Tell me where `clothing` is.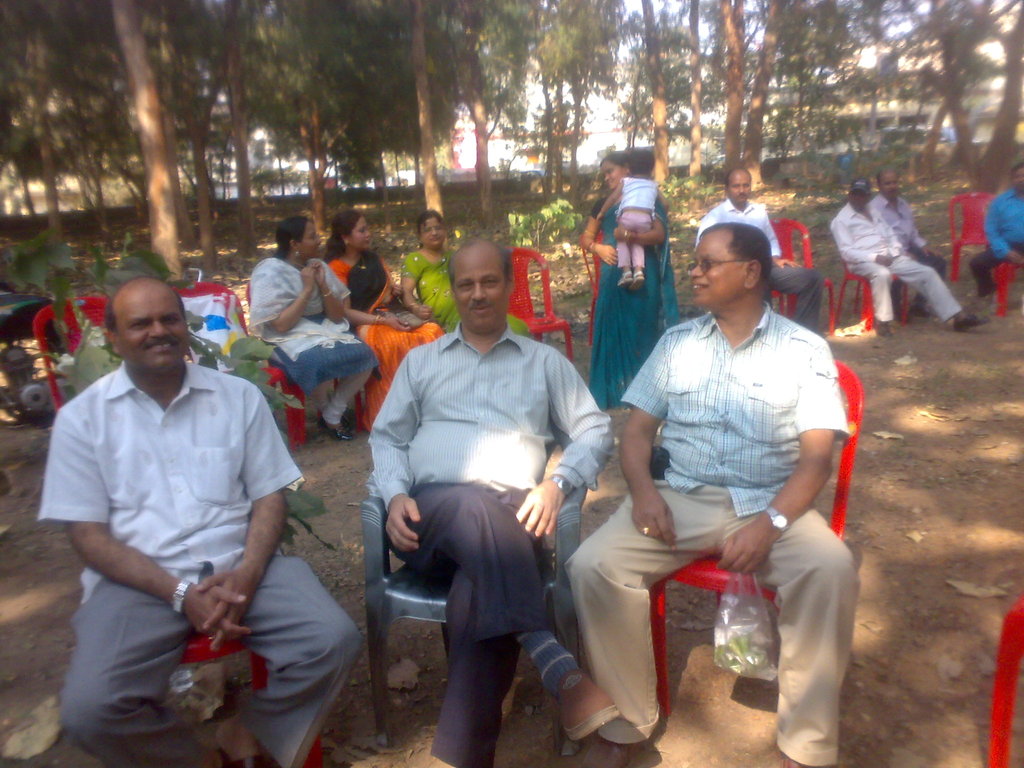
`clothing` is at Rect(34, 360, 366, 767).
